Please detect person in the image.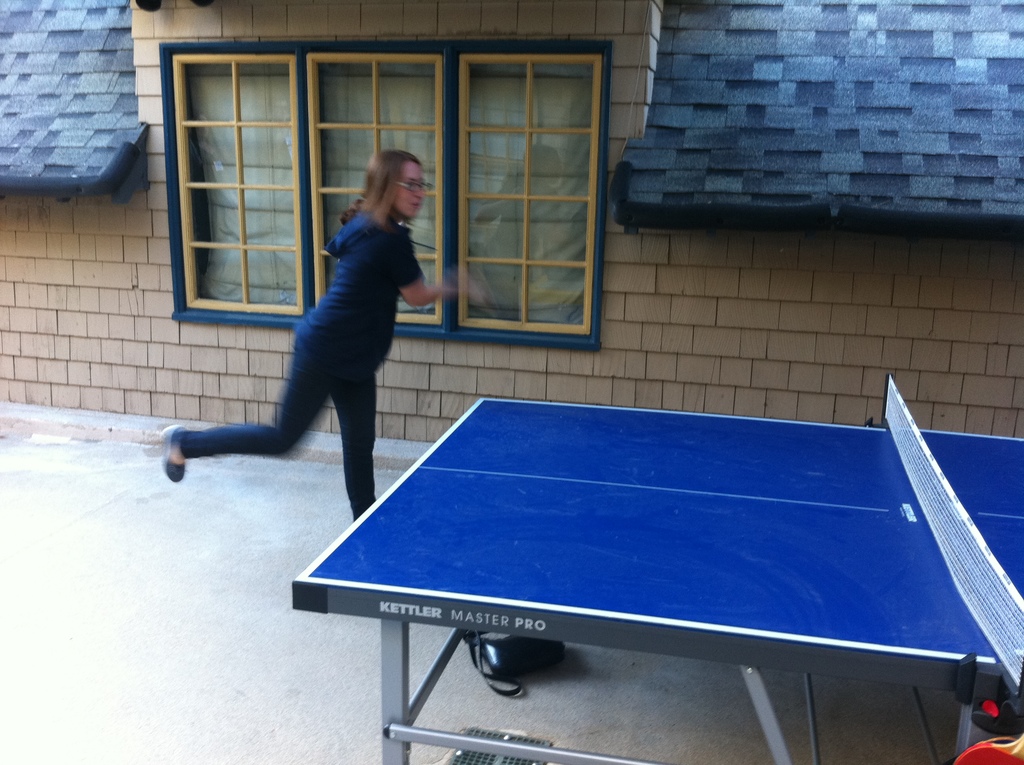
region(189, 135, 436, 535).
